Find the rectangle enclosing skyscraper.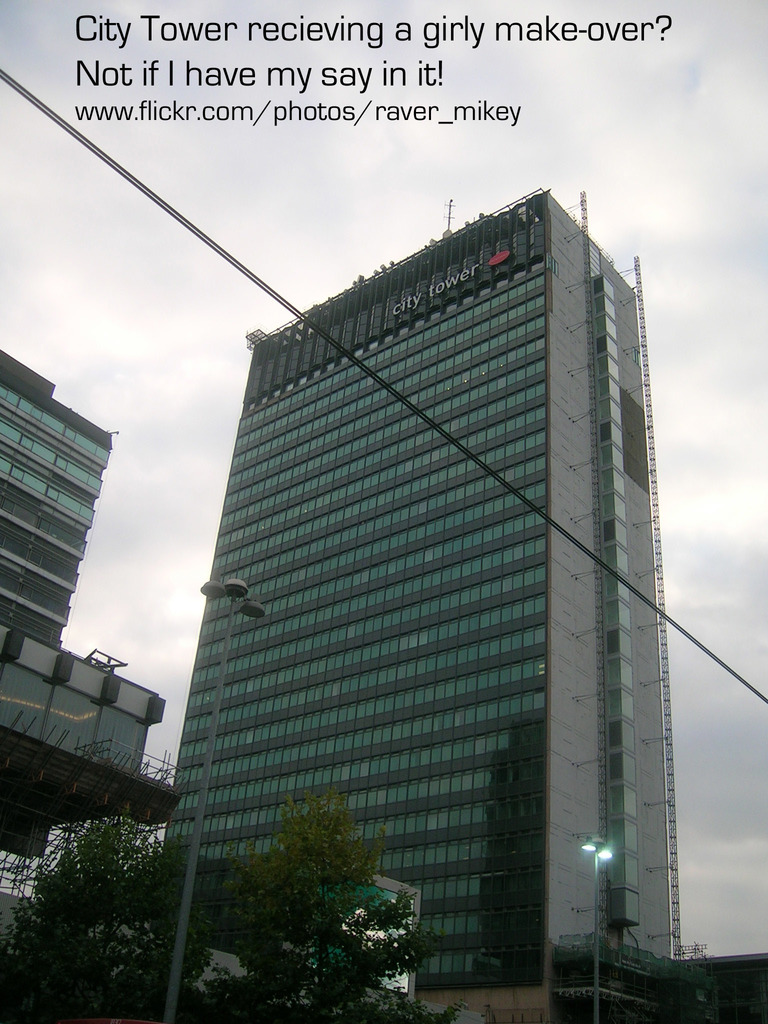
box(156, 168, 717, 960).
